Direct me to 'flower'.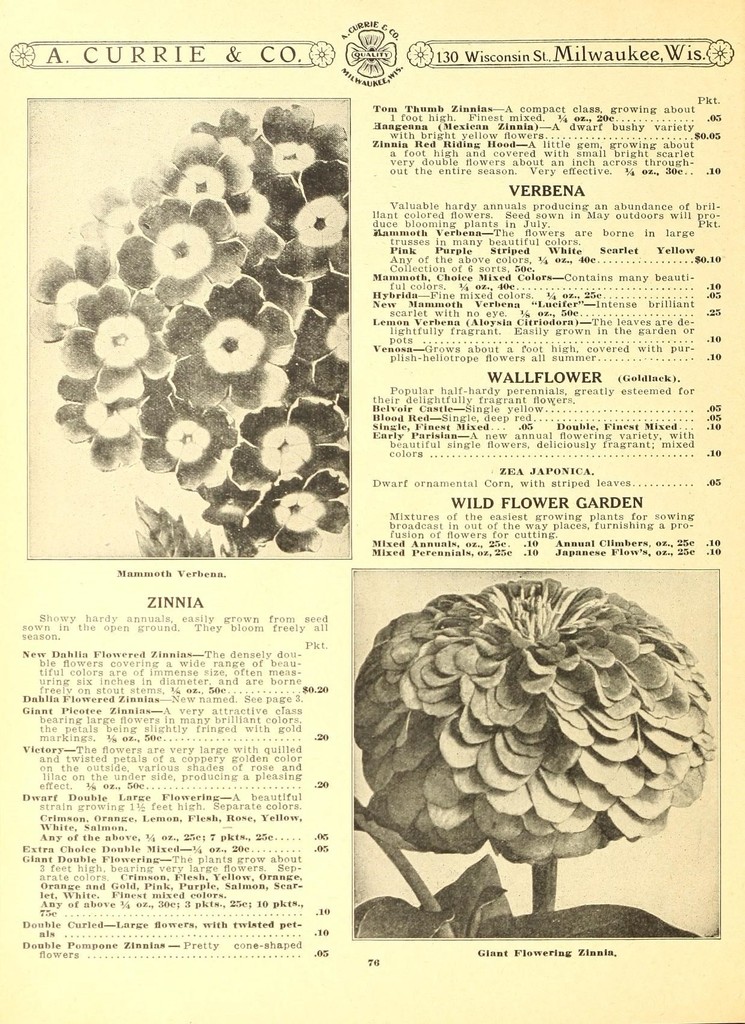
Direction: box(36, 106, 351, 552).
